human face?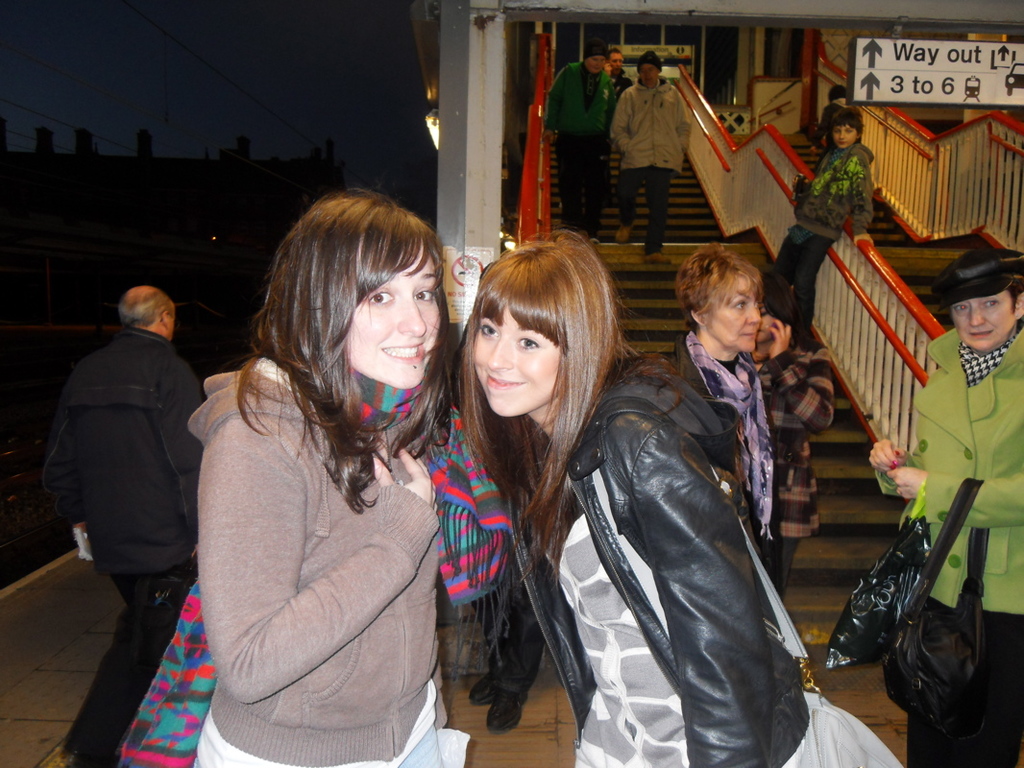
box=[349, 244, 441, 390]
